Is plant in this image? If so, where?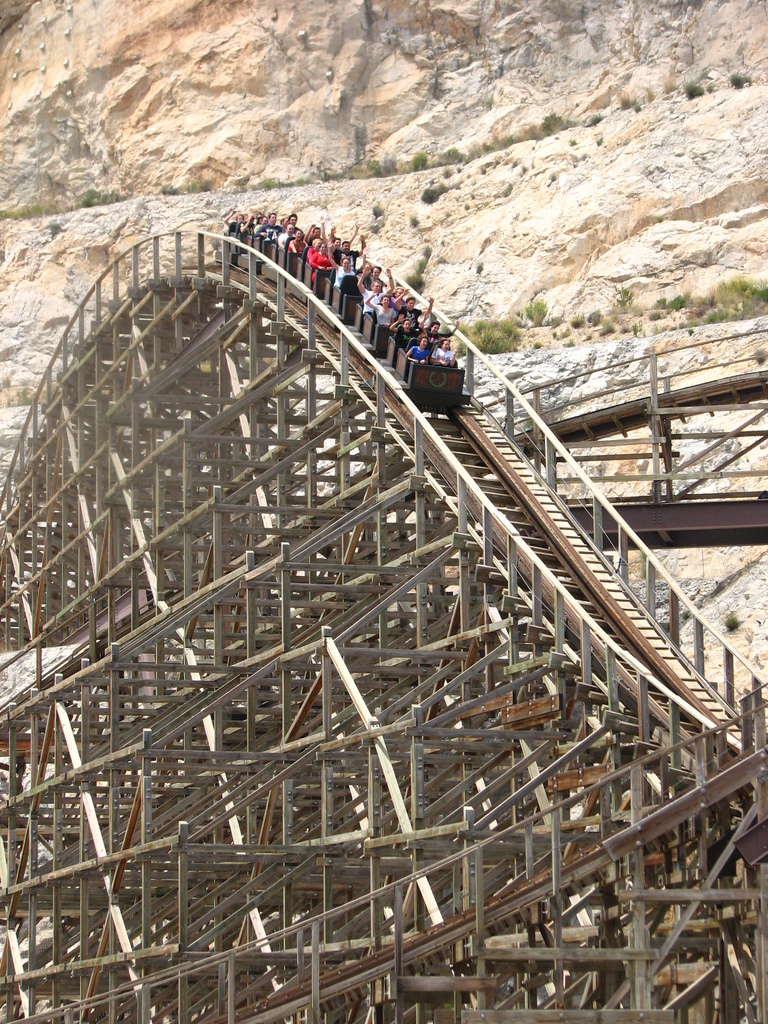
Yes, at [x1=728, y1=62, x2=755, y2=90].
